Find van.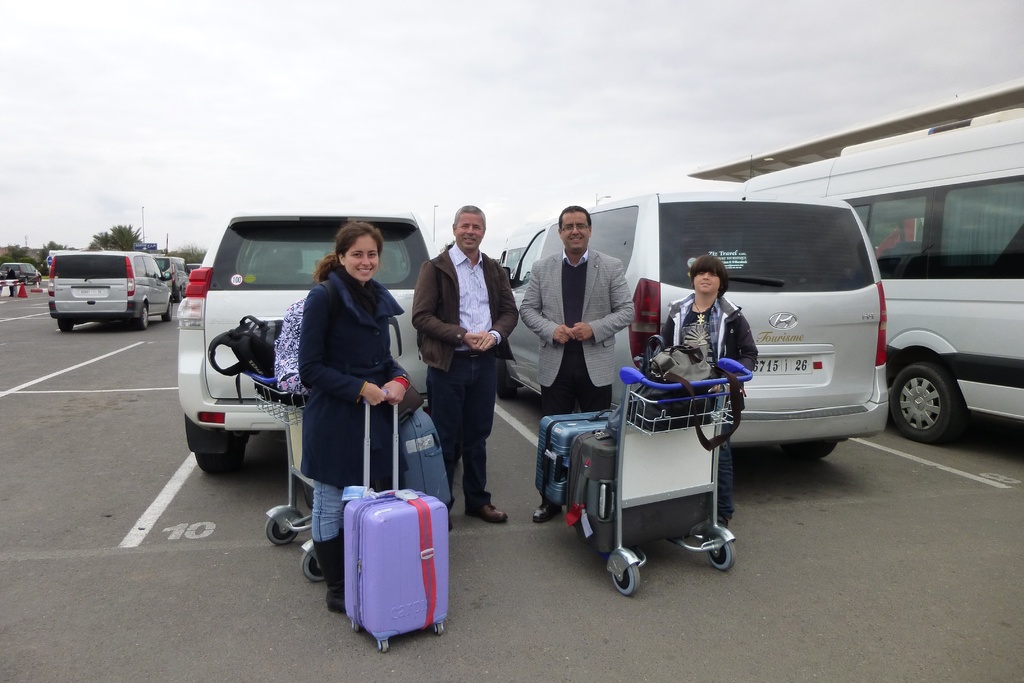
x1=154, y1=256, x2=192, y2=304.
